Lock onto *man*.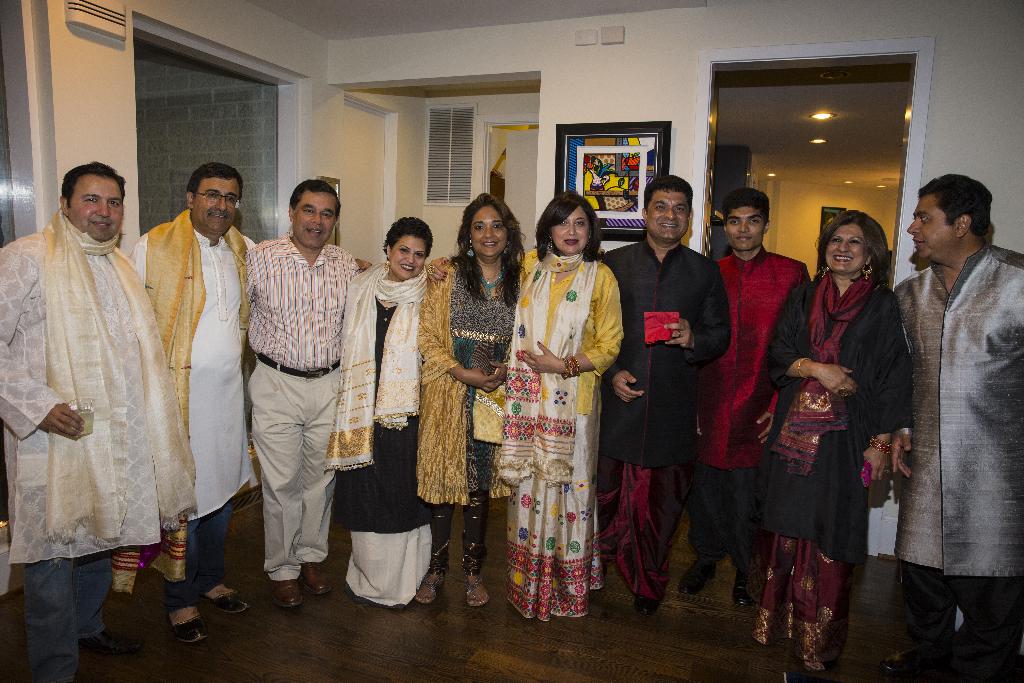
Locked: x1=604 y1=169 x2=729 y2=614.
